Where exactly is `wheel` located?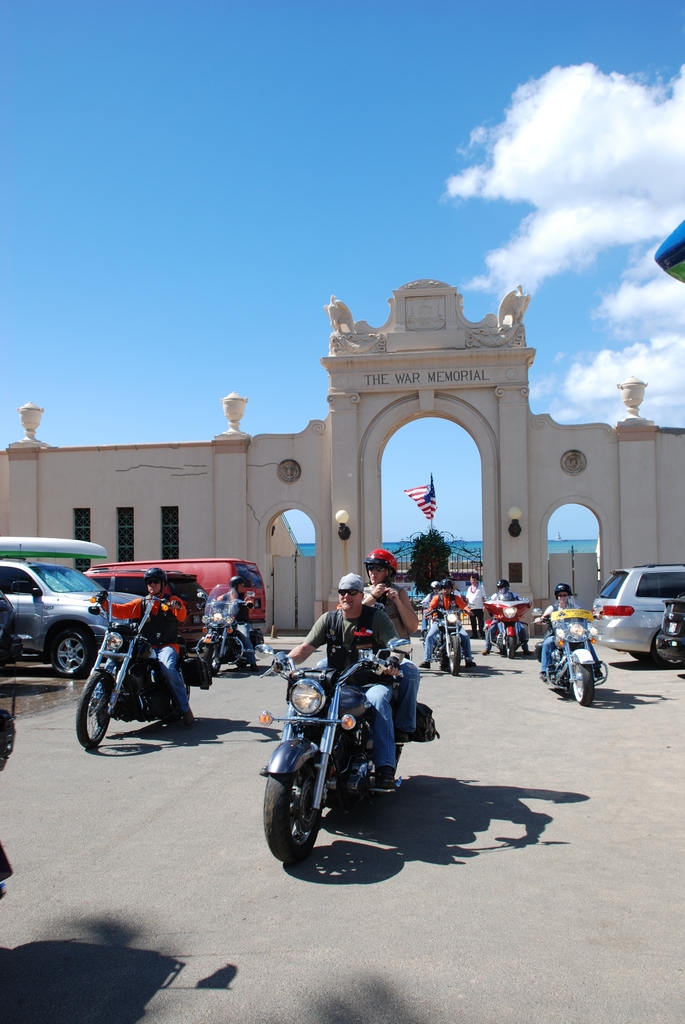
Its bounding box is [x1=72, y1=667, x2=118, y2=748].
